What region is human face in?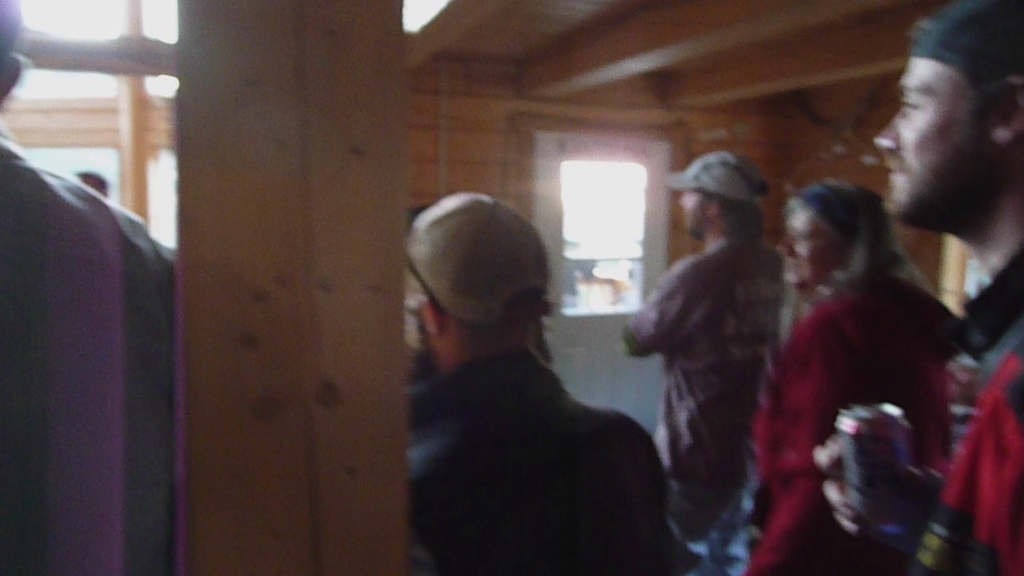
[773, 208, 846, 287].
